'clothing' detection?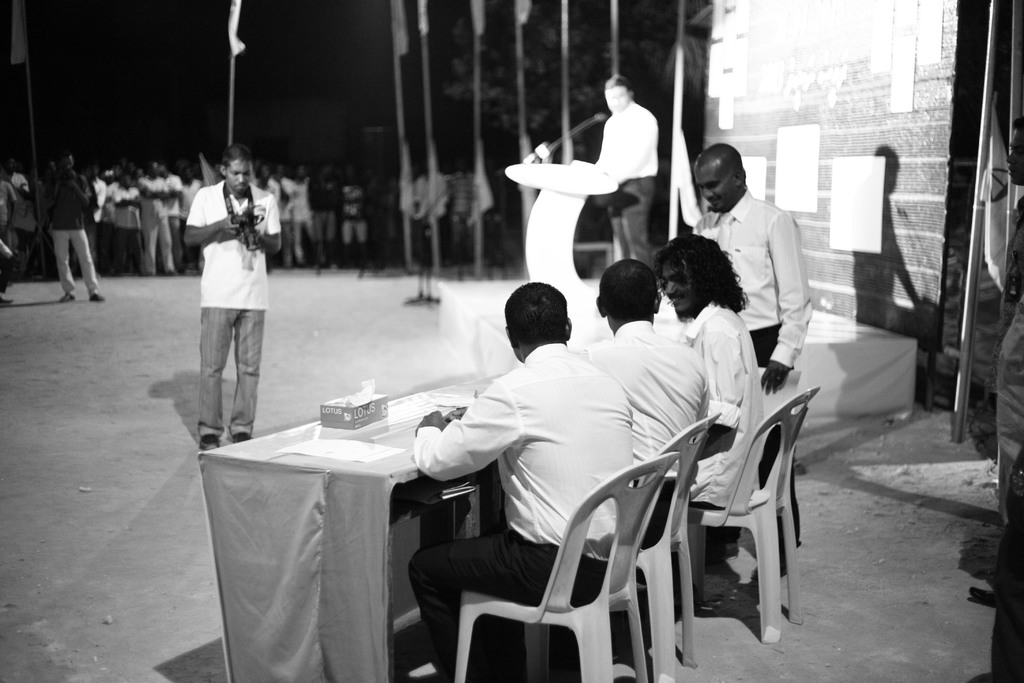
[x1=342, y1=191, x2=368, y2=259]
